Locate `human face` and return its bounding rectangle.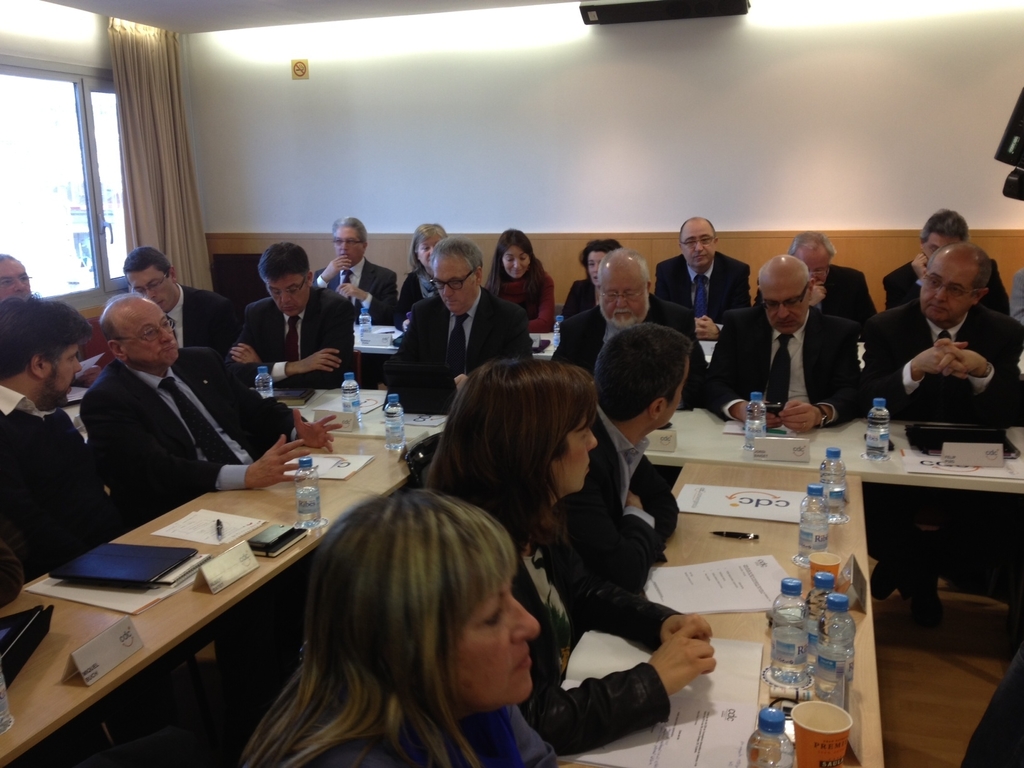
(333,223,359,266).
